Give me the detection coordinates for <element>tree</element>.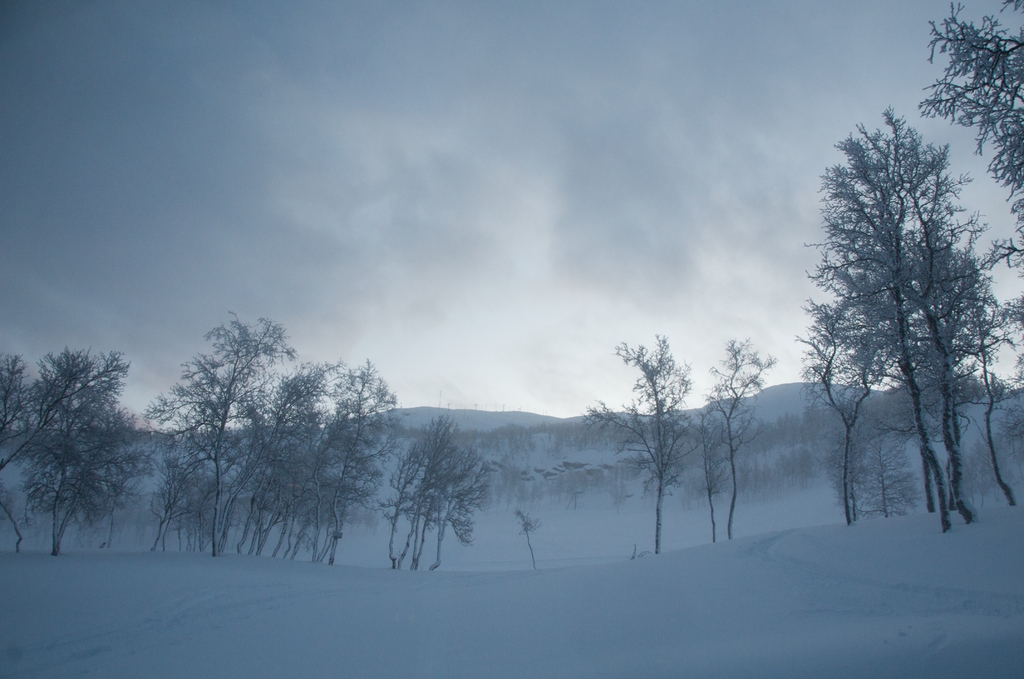
[left=385, top=415, right=490, bottom=570].
